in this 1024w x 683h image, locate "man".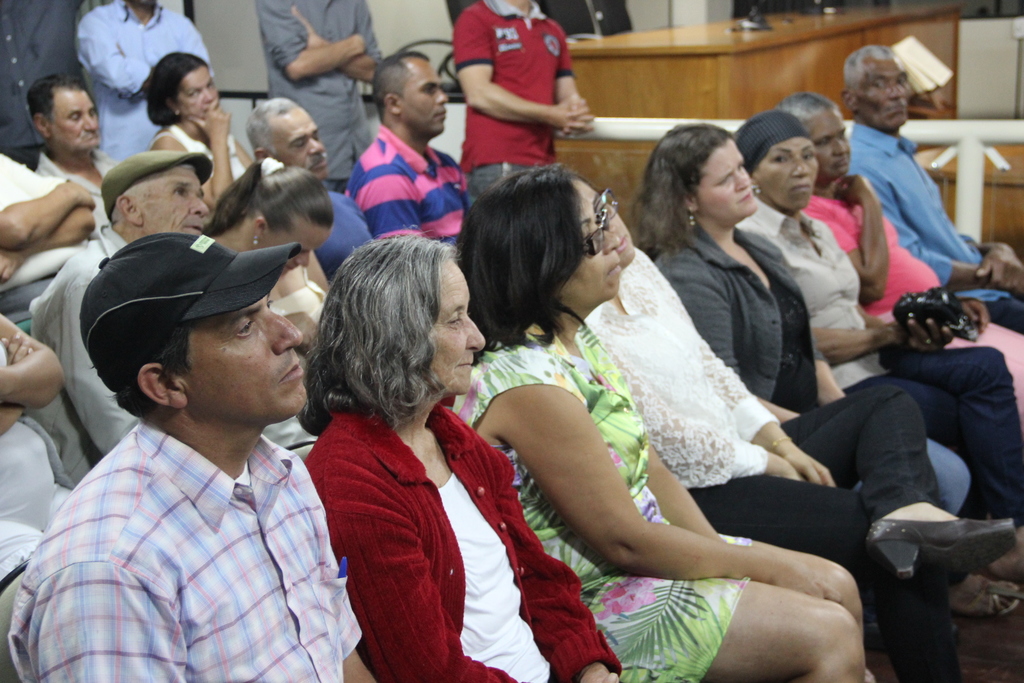
Bounding box: select_region(344, 46, 471, 251).
